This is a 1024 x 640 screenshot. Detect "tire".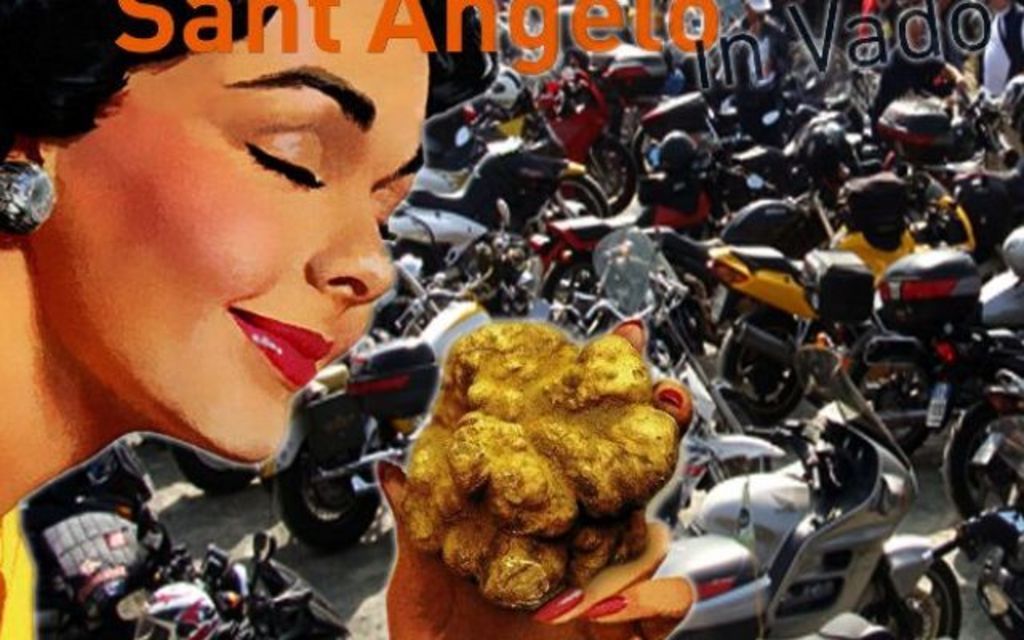
bbox=[843, 336, 936, 451].
